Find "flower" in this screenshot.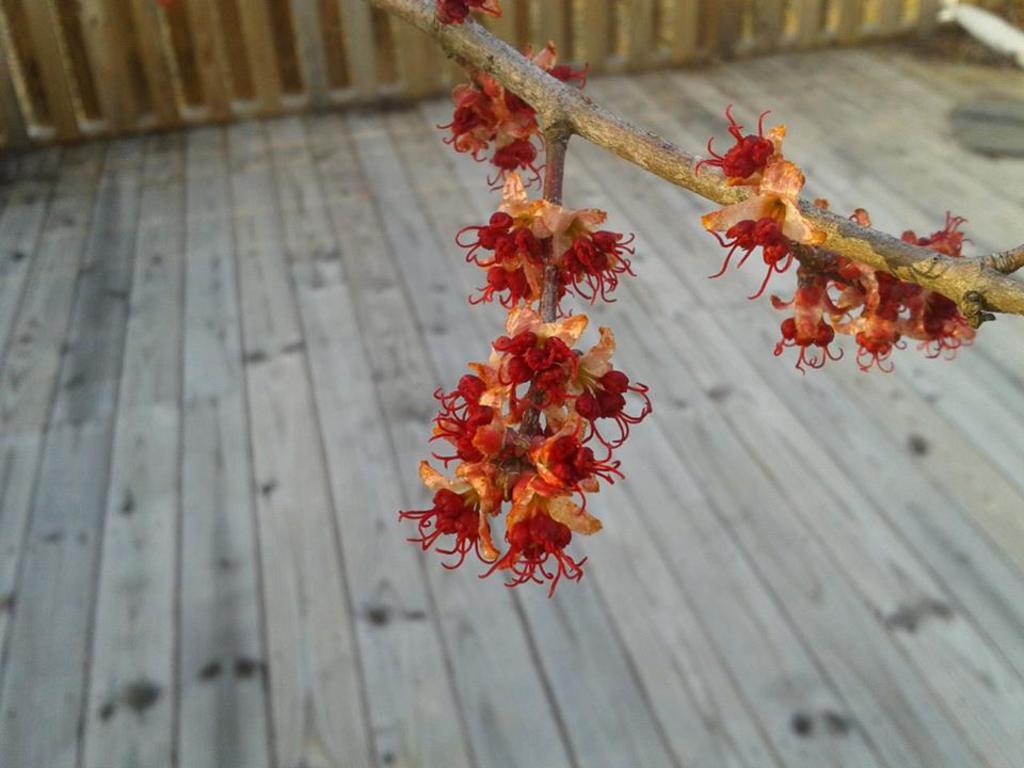
The bounding box for "flower" is select_region(438, 71, 535, 156).
